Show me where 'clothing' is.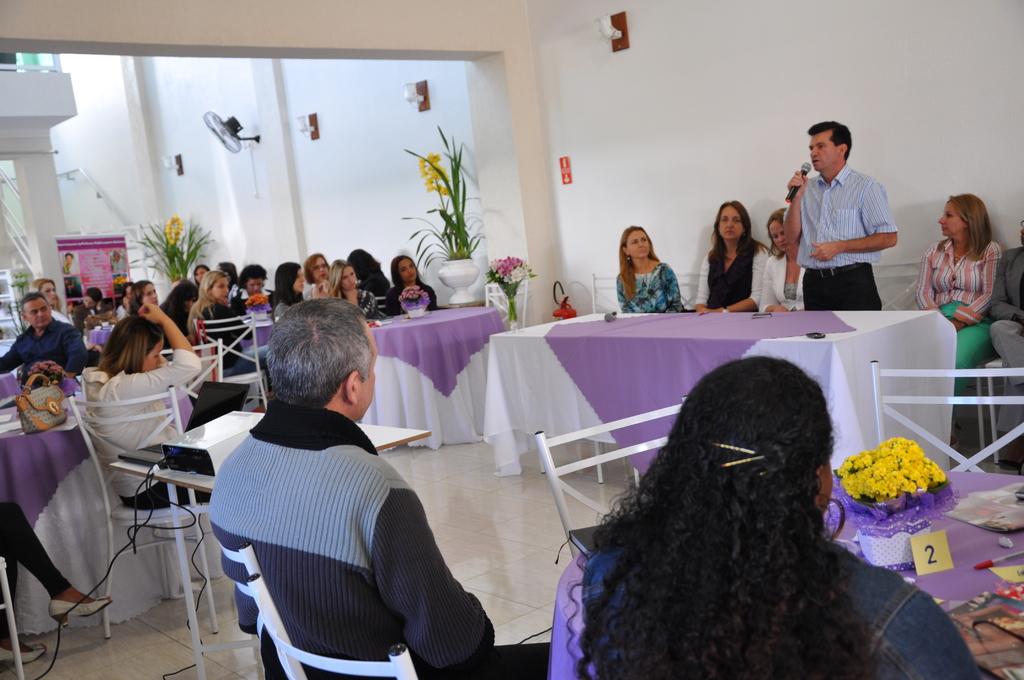
'clothing' is at bbox(0, 315, 77, 375).
